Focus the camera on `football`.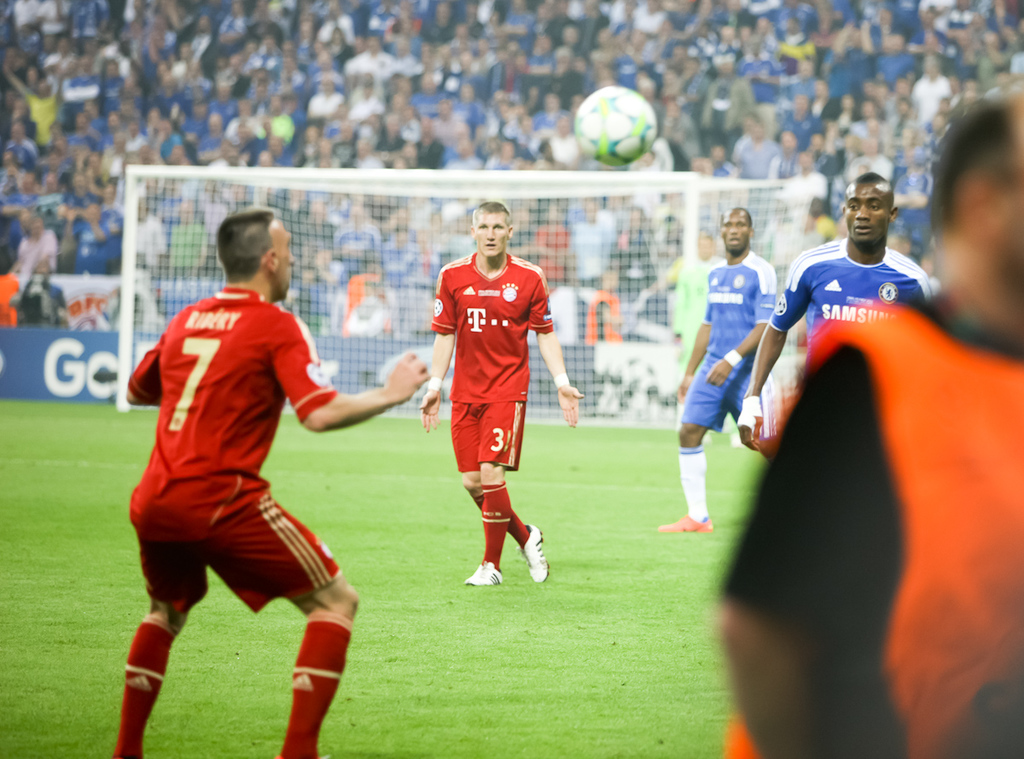
Focus region: box(572, 84, 658, 168).
